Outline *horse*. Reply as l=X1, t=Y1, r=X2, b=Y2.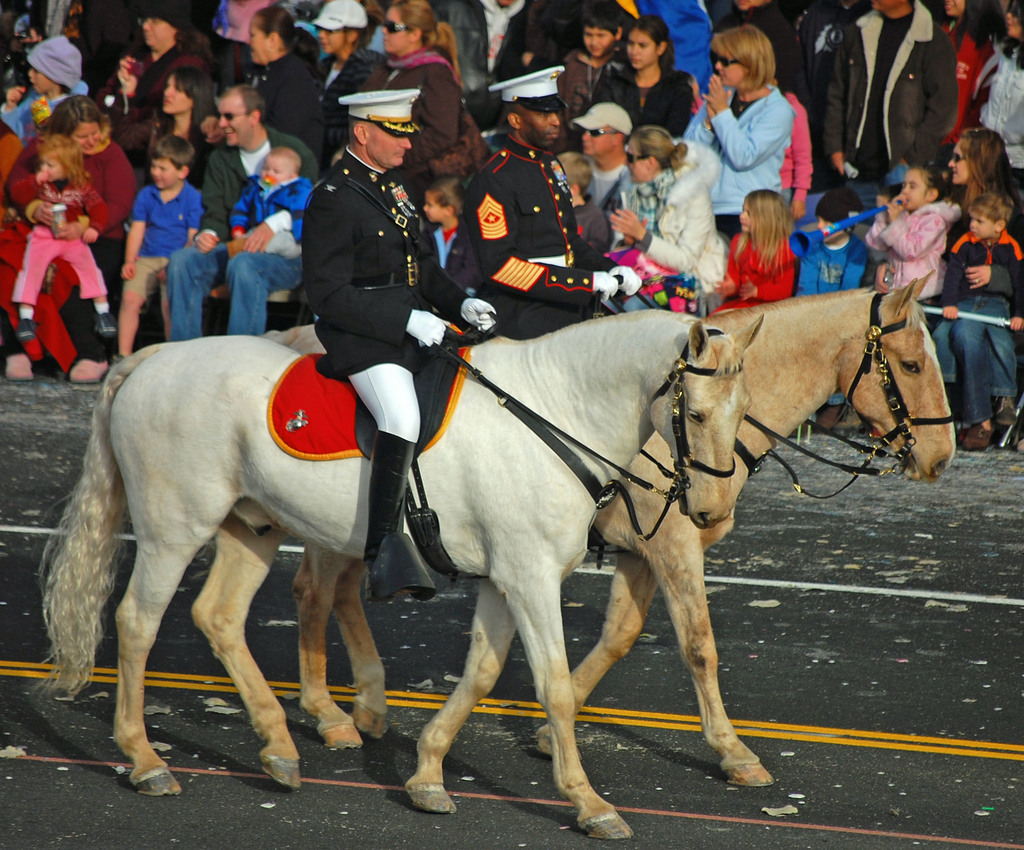
l=288, t=268, r=957, b=790.
